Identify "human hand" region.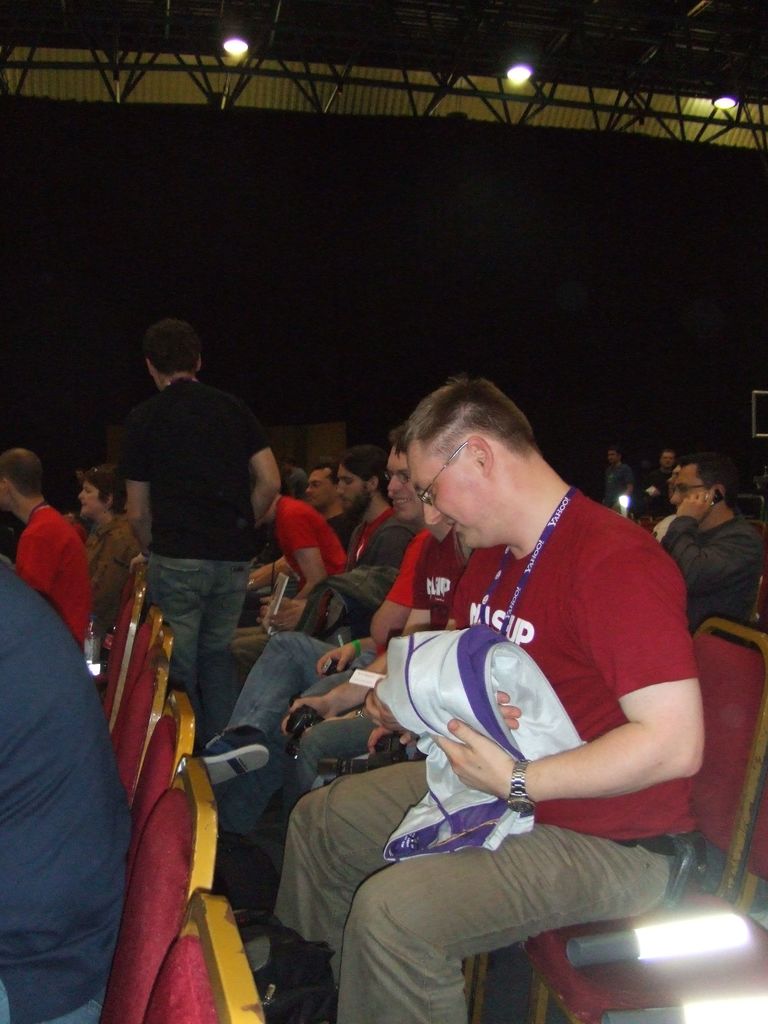
Region: bbox=[316, 646, 355, 680].
